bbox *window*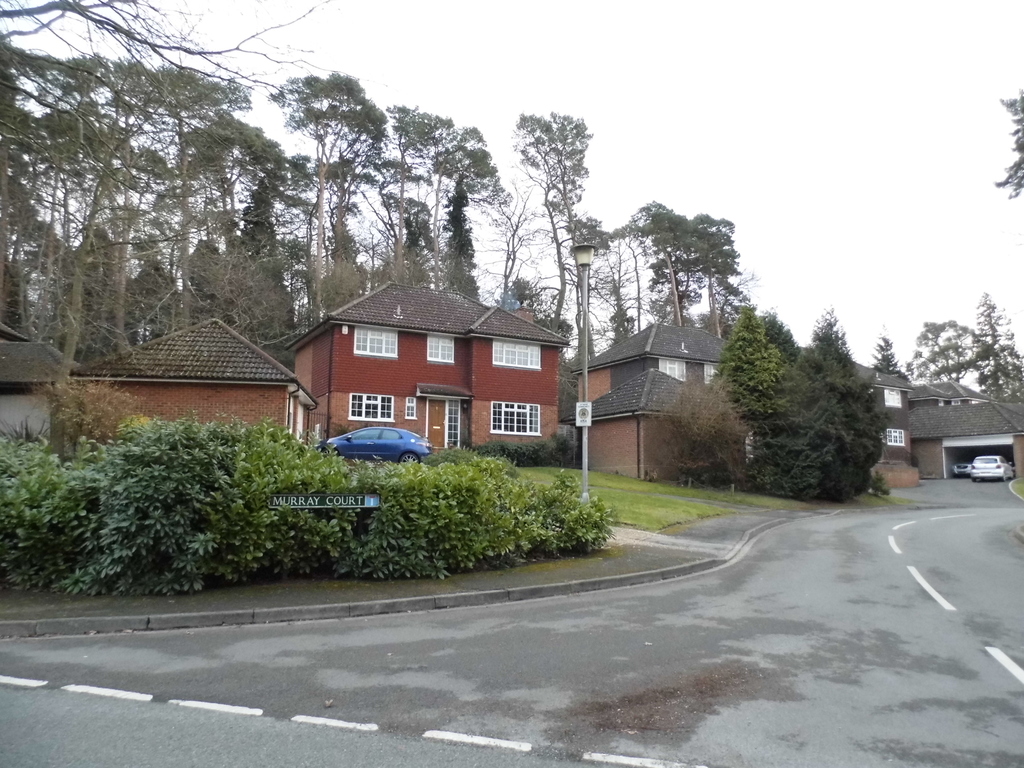
(left=349, top=392, right=394, bottom=420)
